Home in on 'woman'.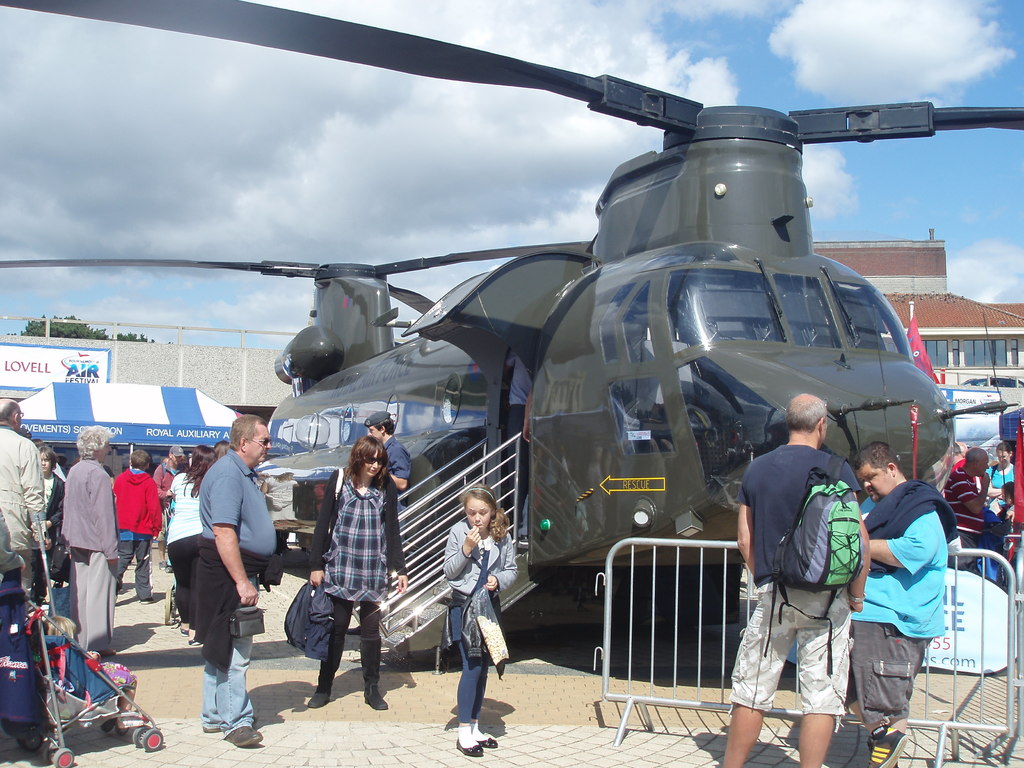
Homed in at [259,474,300,547].
